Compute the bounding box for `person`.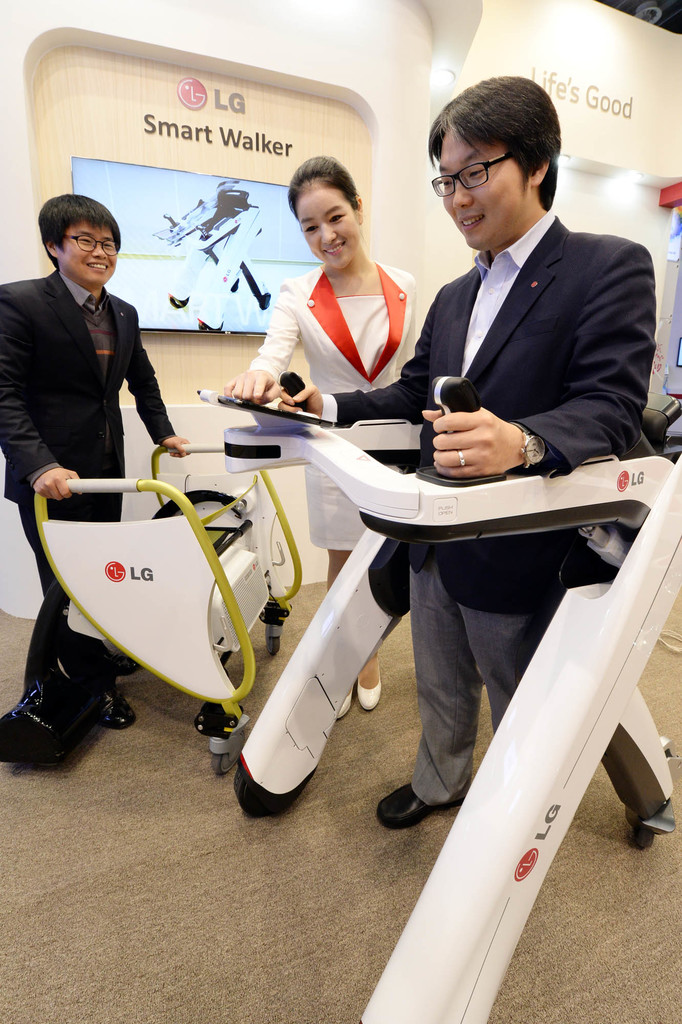
(x1=280, y1=70, x2=662, y2=829).
